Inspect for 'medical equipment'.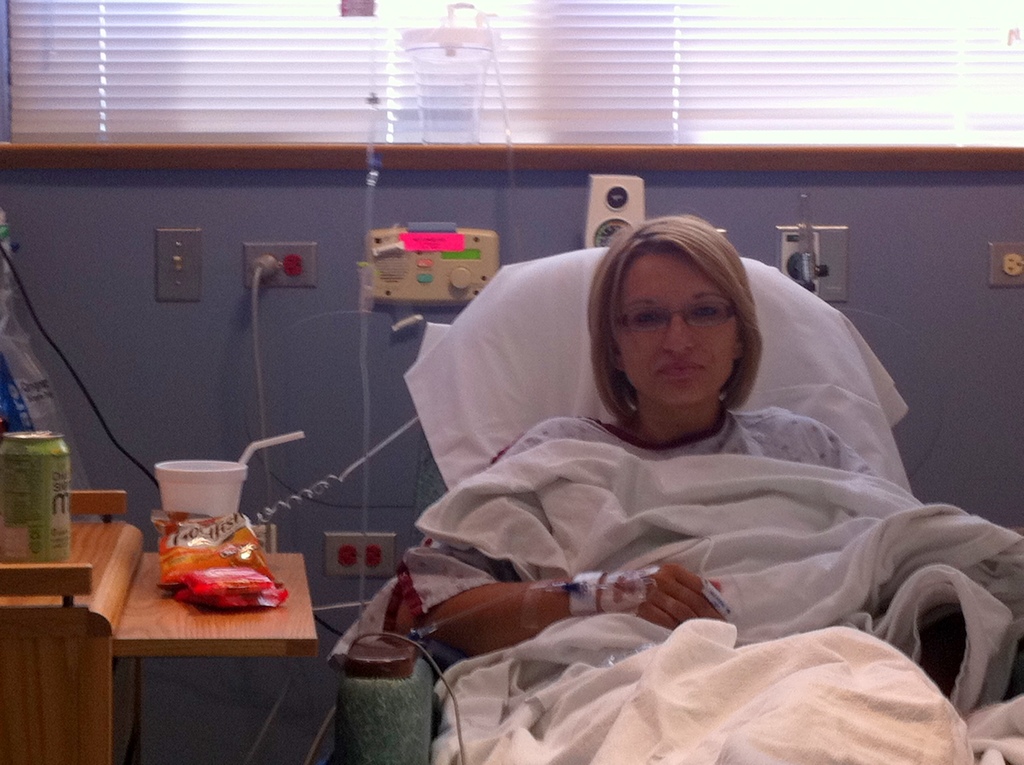
Inspection: bbox=[584, 170, 644, 248].
